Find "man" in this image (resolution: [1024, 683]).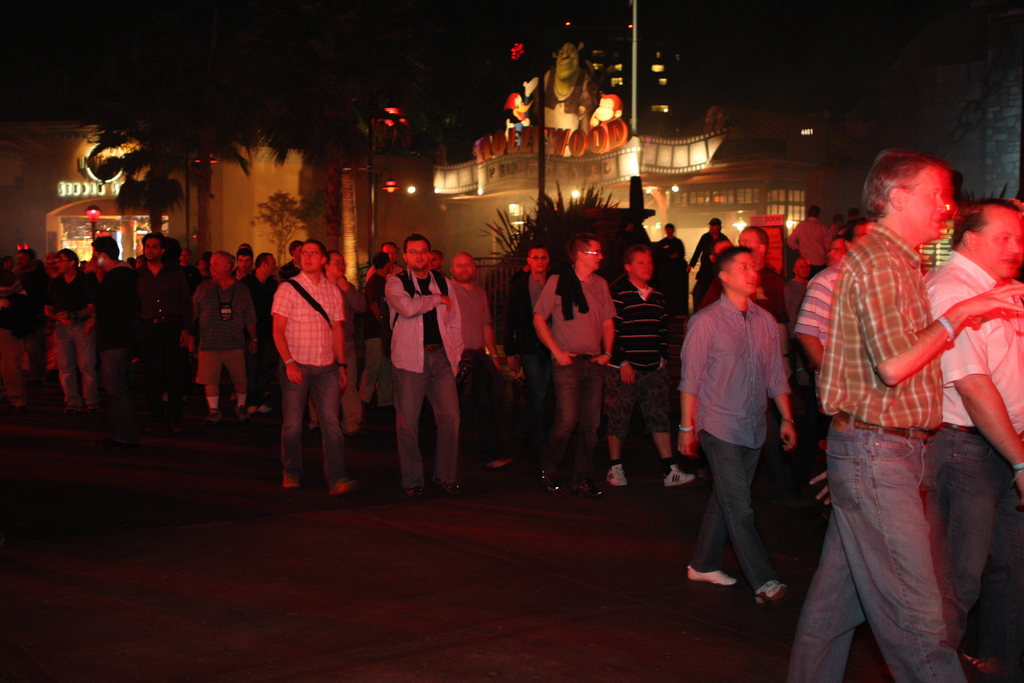
rect(605, 247, 692, 491).
